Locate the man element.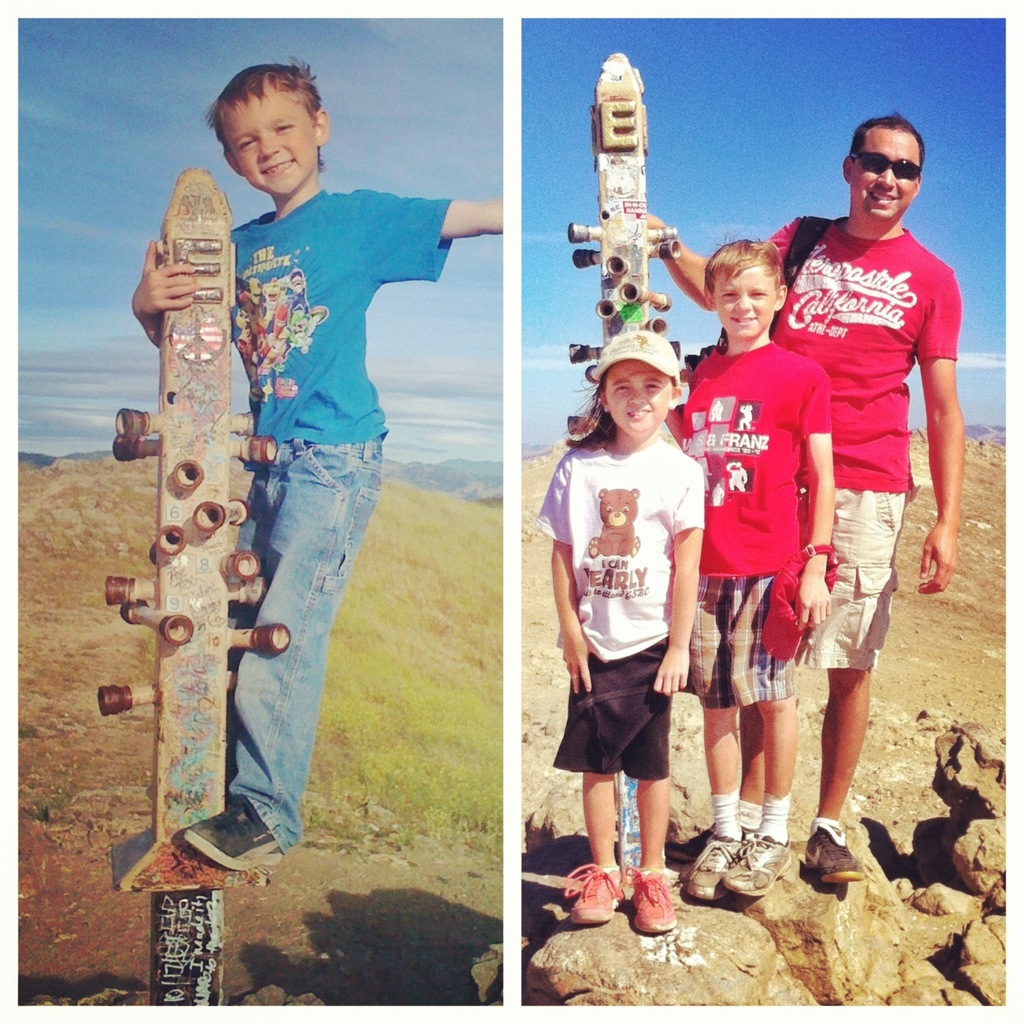
Element bbox: (x1=648, y1=113, x2=956, y2=881).
